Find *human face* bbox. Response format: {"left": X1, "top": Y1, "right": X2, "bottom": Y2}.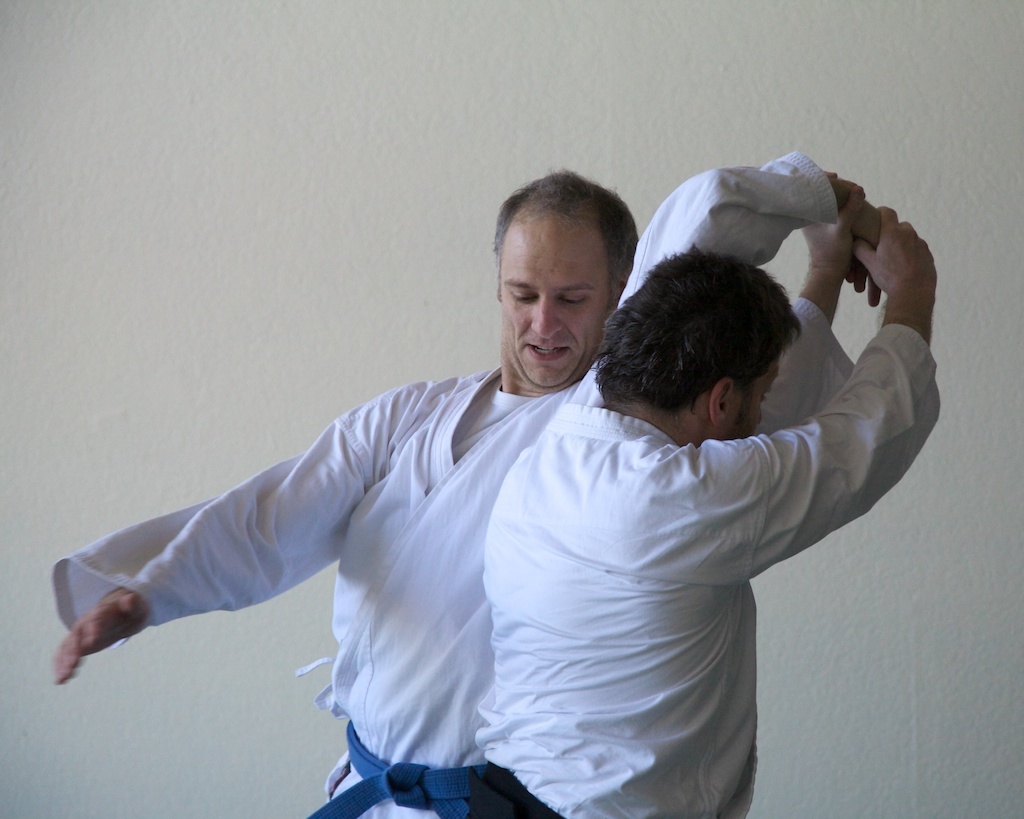
{"left": 726, "top": 362, "right": 779, "bottom": 440}.
